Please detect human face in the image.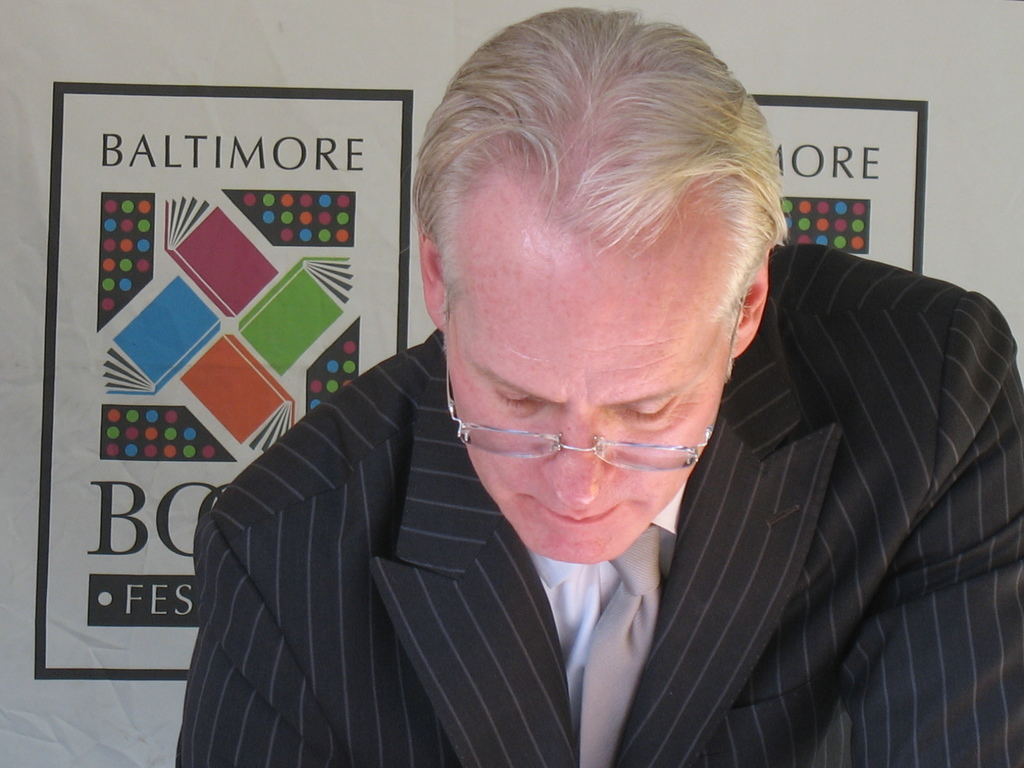
(x1=444, y1=244, x2=733, y2=565).
